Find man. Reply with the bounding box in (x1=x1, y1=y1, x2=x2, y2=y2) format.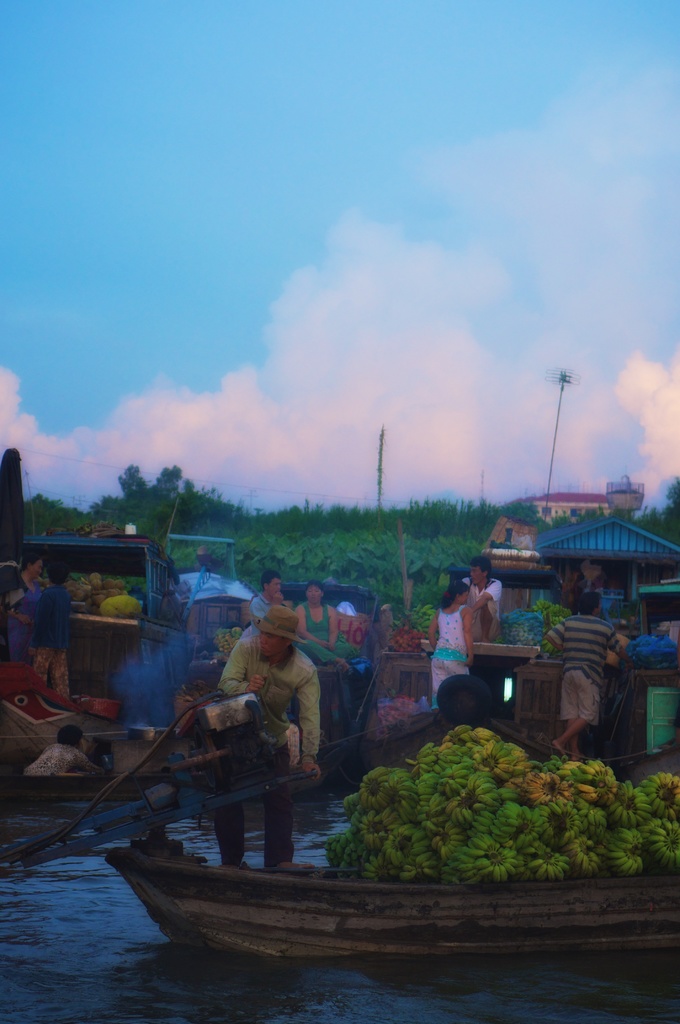
(x1=539, y1=592, x2=623, y2=764).
